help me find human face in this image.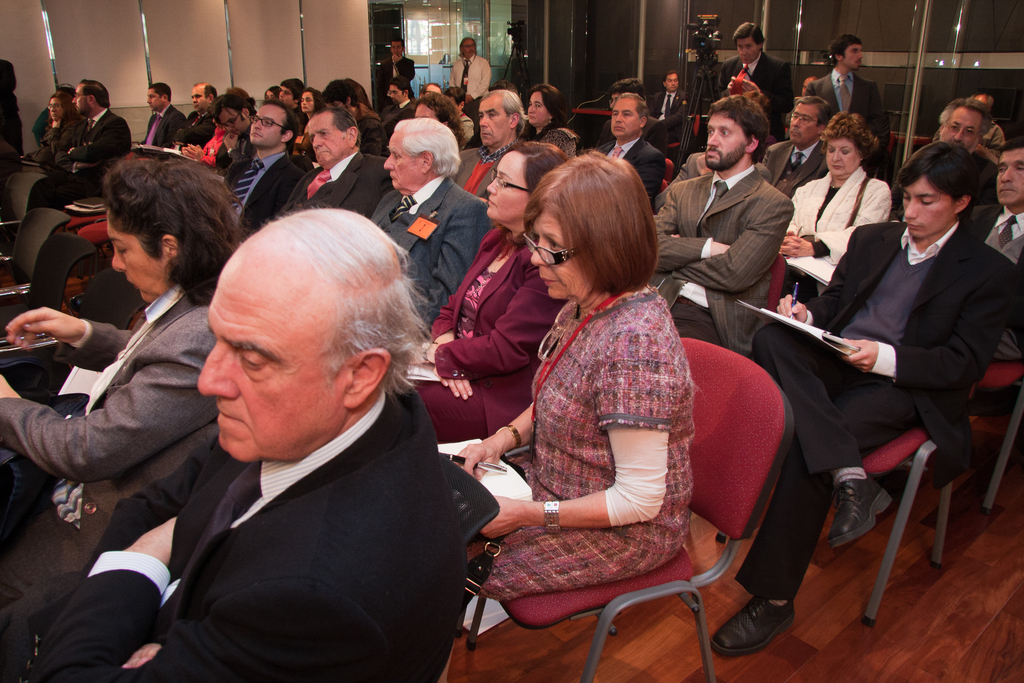
Found it: 304,114,348,167.
